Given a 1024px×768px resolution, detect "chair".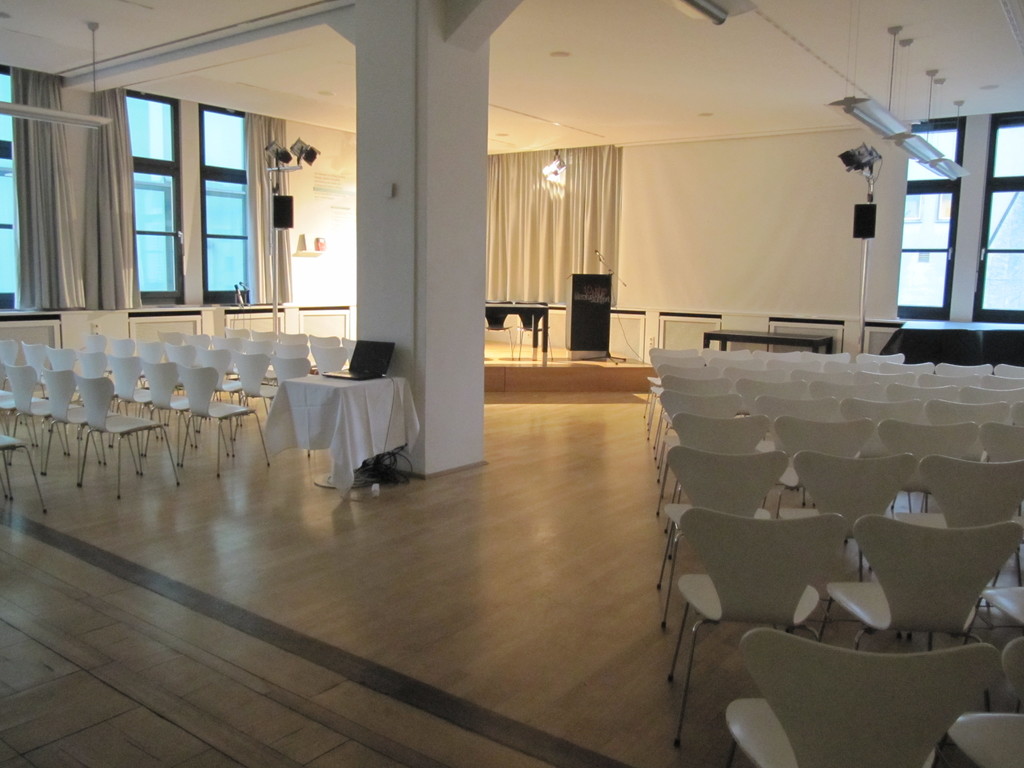
left=268, top=356, right=313, bottom=452.
